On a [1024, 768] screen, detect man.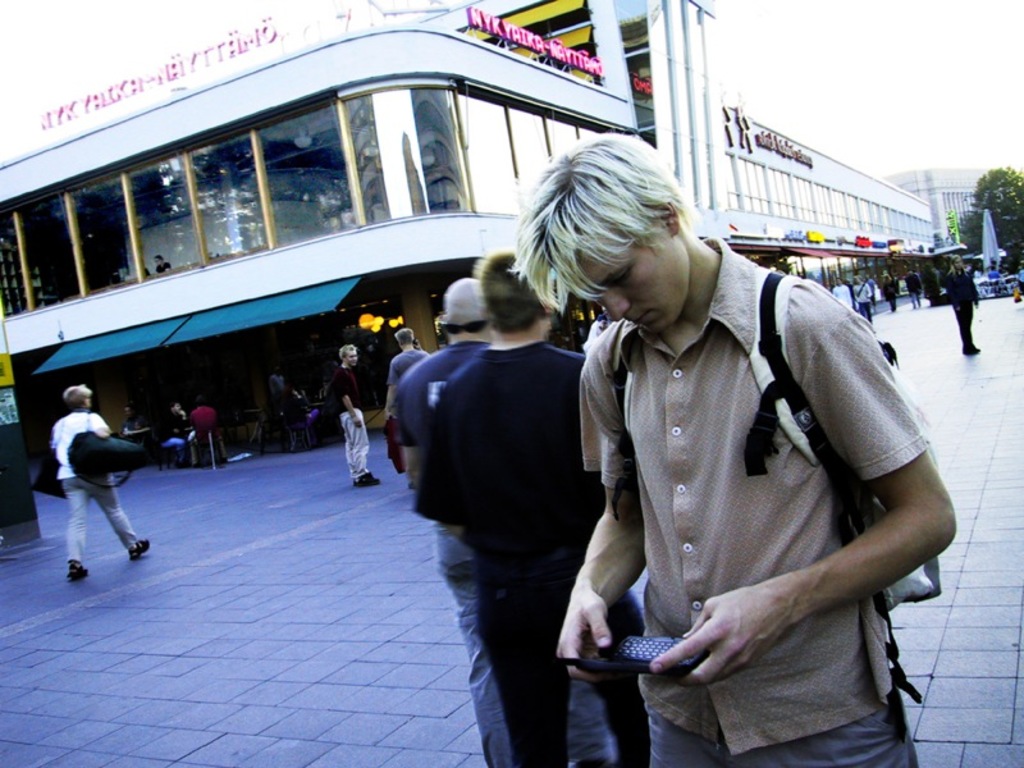
region(942, 253, 983, 353).
